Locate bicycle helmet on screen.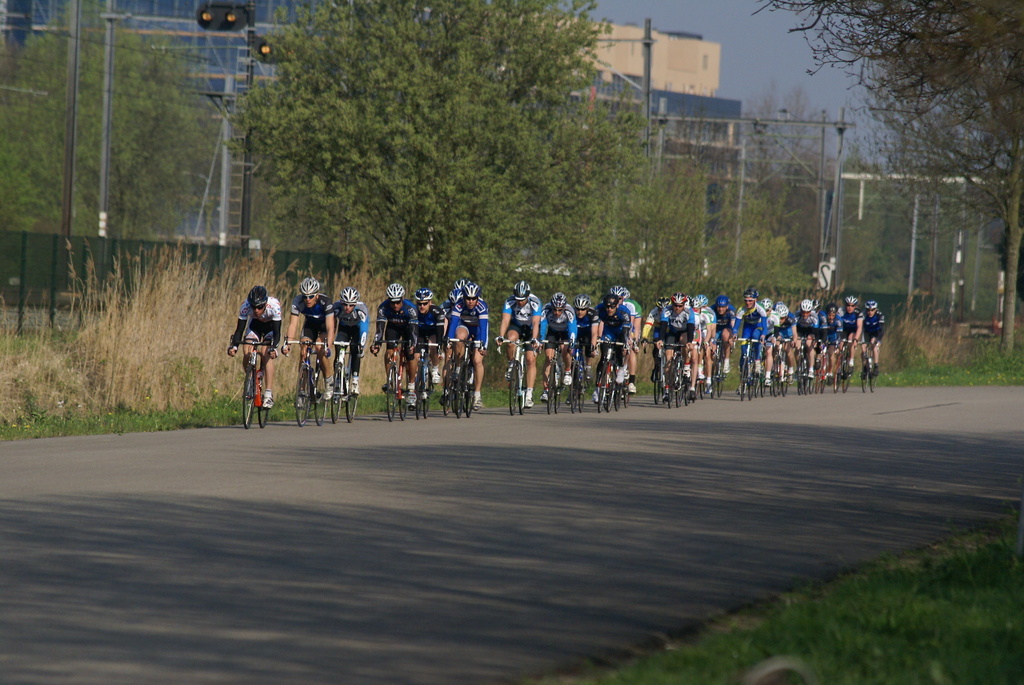
On screen at <region>573, 295, 590, 307</region>.
